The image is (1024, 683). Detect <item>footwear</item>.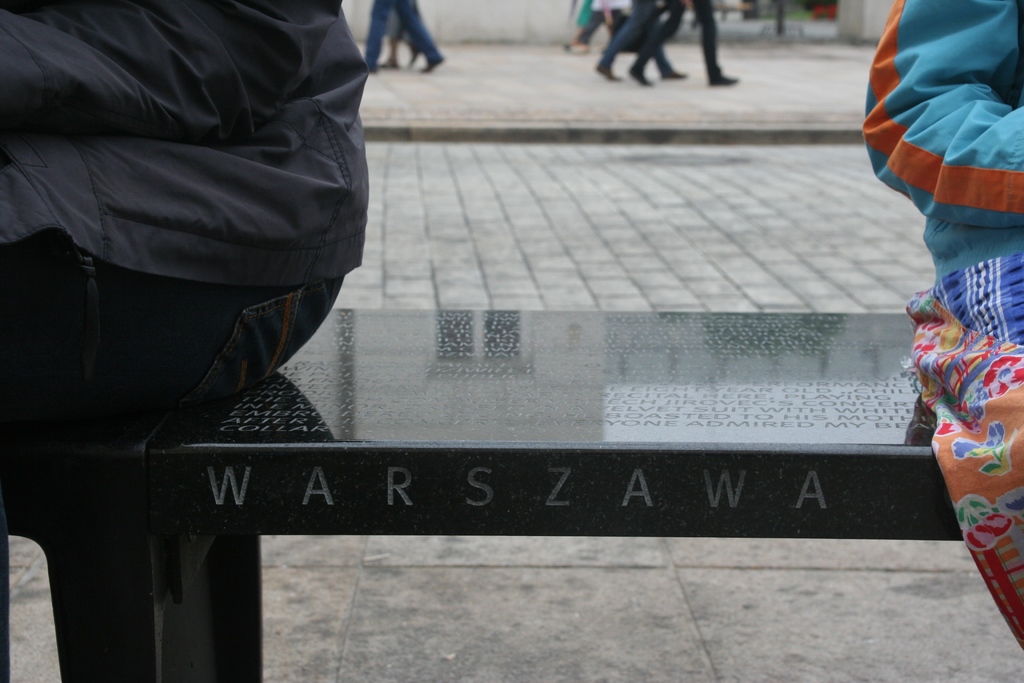
Detection: l=628, t=64, r=650, b=84.
